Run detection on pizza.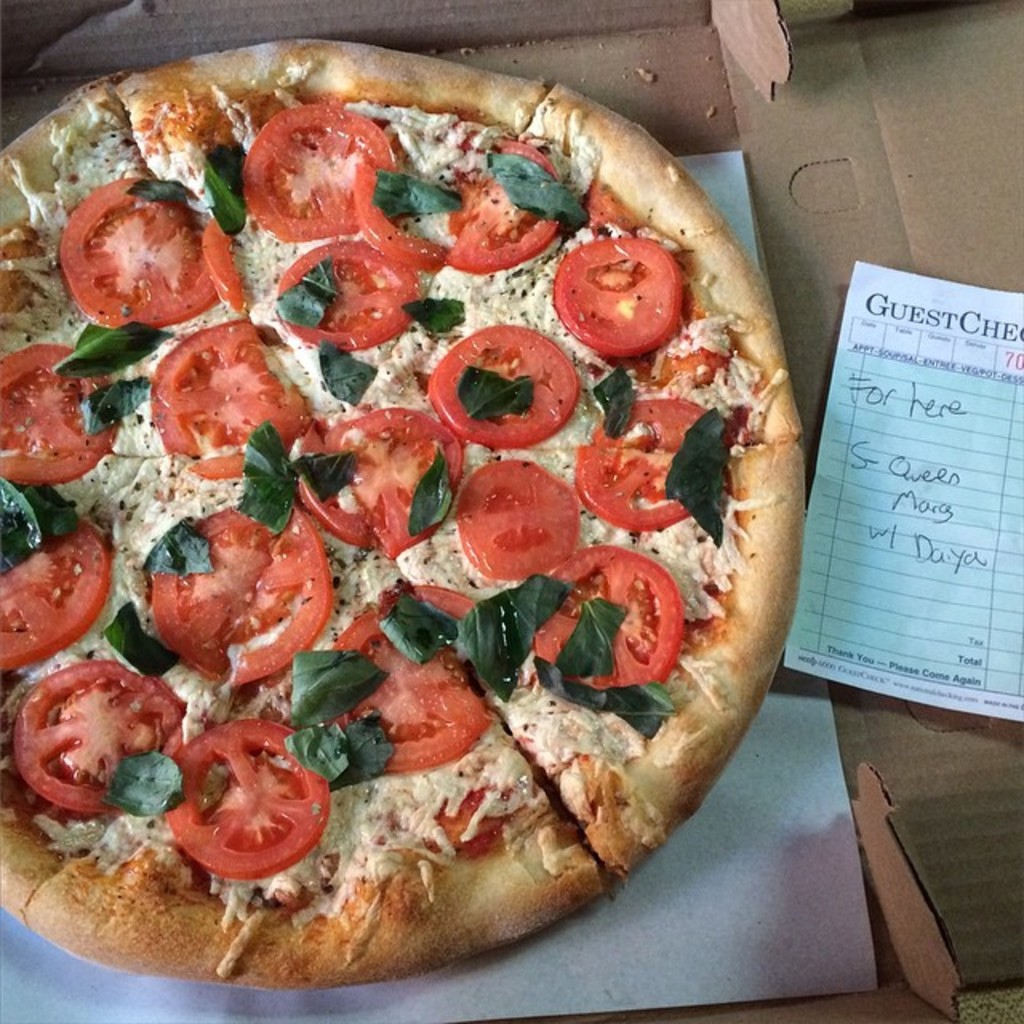
Result: x1=19, y1=592, x2=608, y2=976.
